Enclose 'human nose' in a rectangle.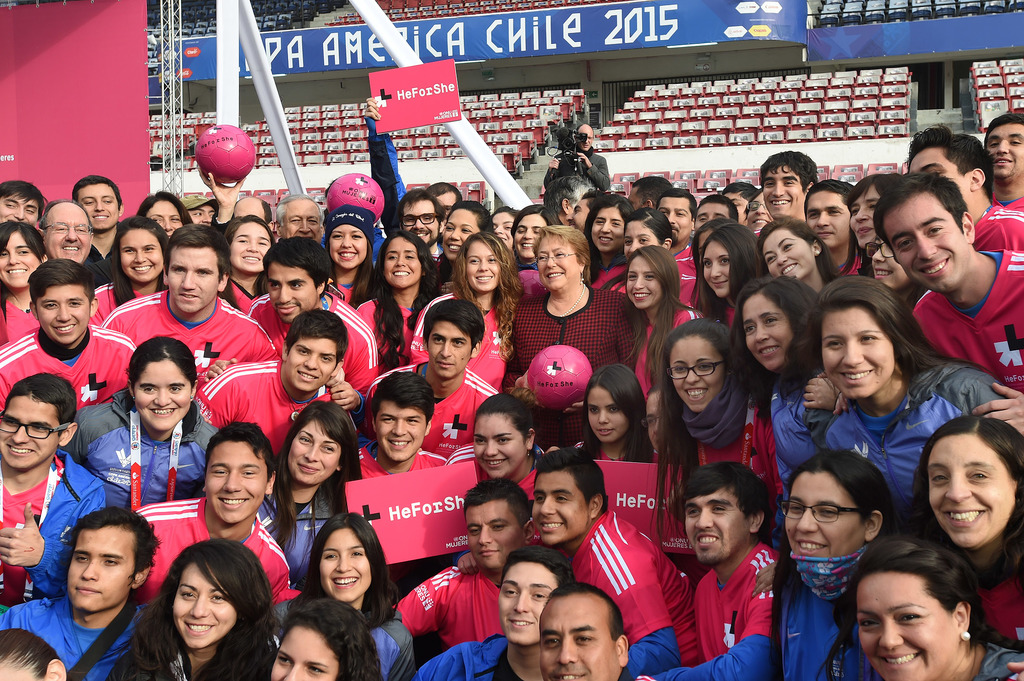
Rect(669, 210, 675, 222).
